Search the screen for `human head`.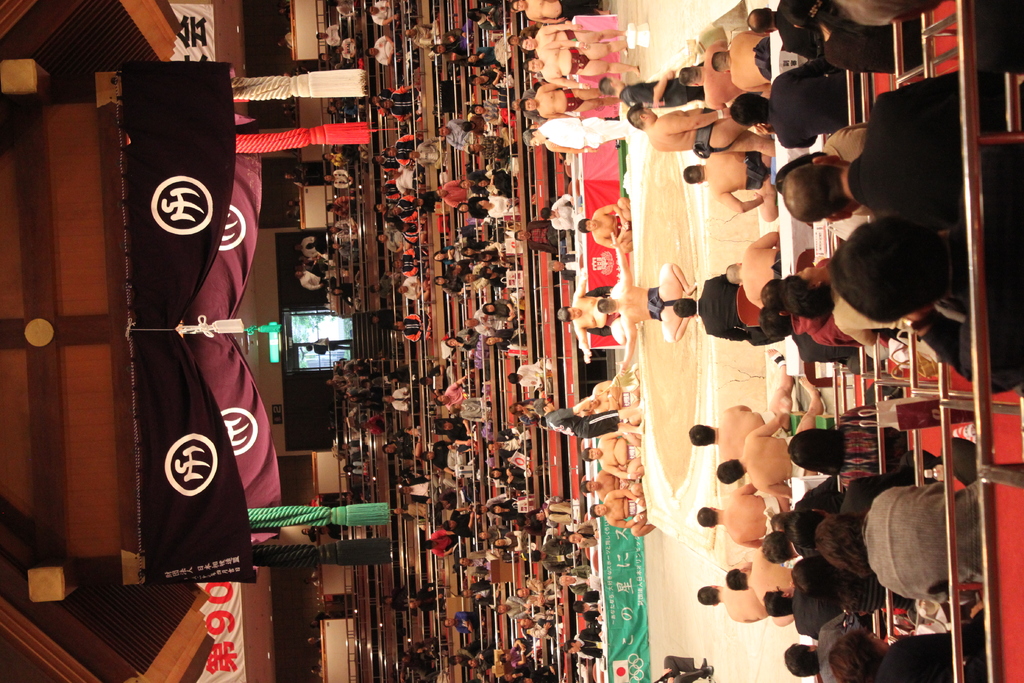
Found at Rect(419, 375, 432, 388).
